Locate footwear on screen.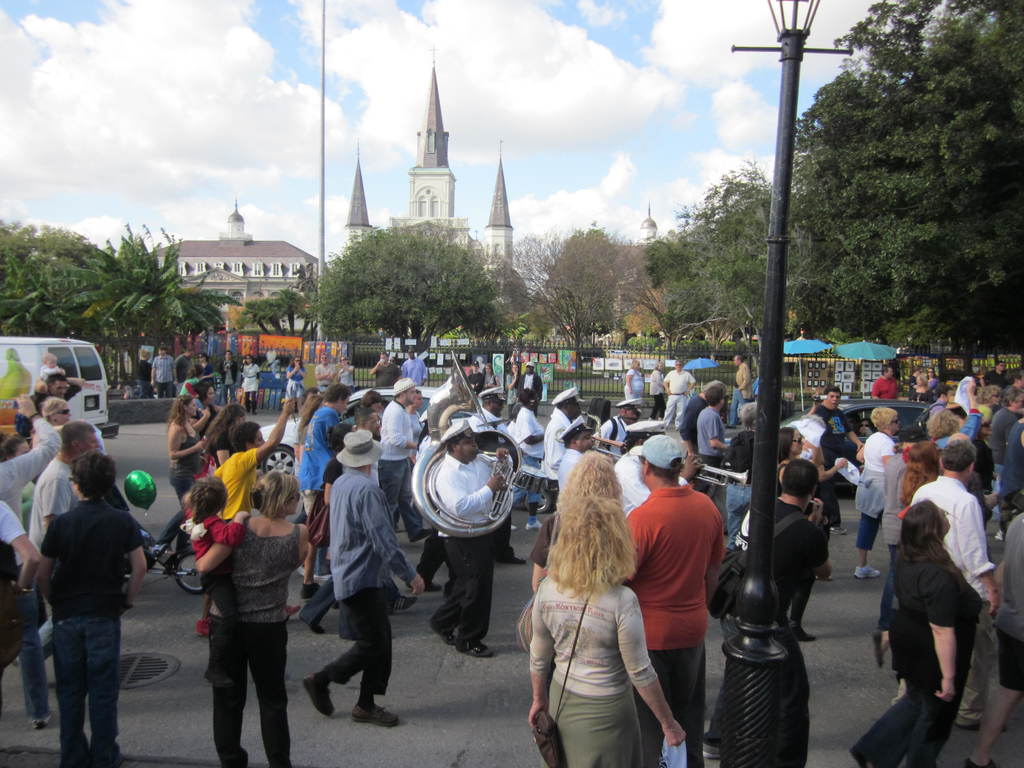
On screen at select_region(424, 611, 457, 652).
